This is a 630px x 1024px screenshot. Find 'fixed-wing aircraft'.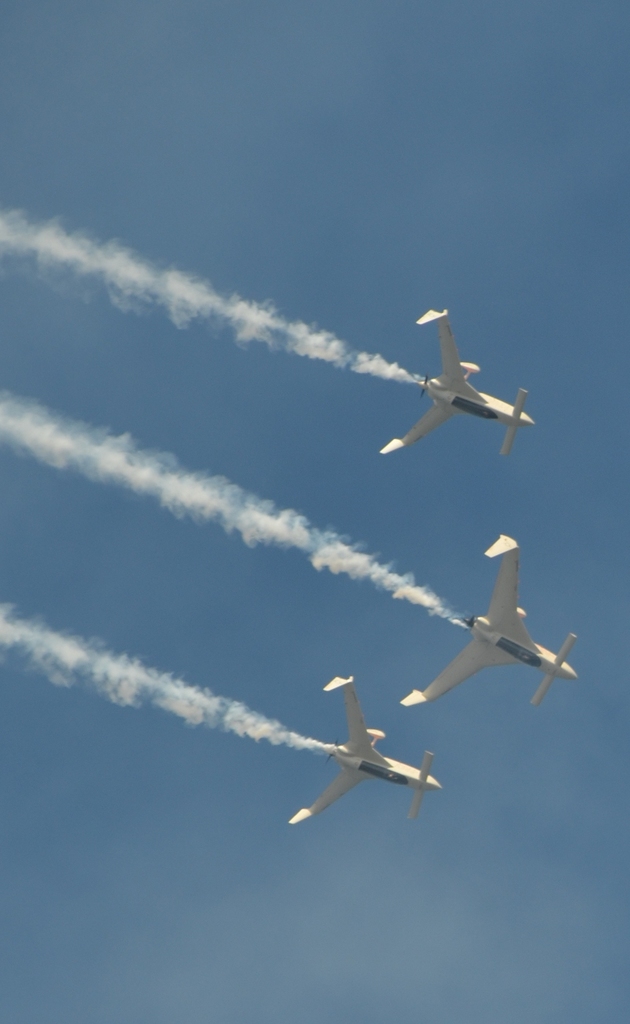
Bounding box: bbox=(402, 533, 585, 711).
